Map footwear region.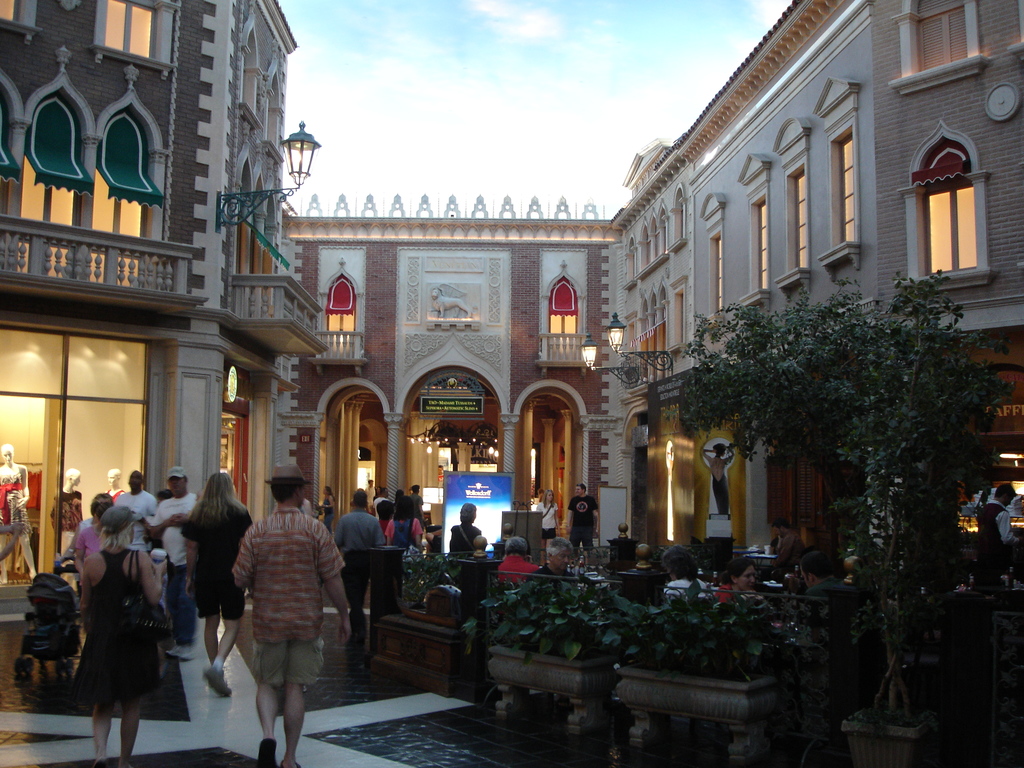
Mapped to x1=257, y1=739, x2=278, y2=767.
